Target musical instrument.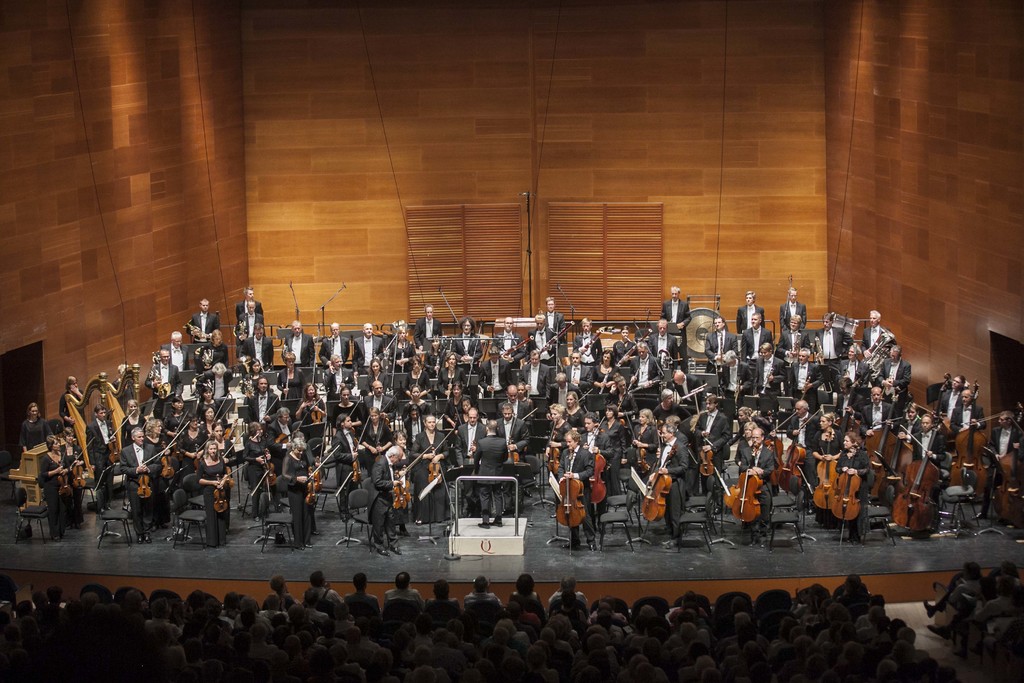
Target region: region(612, 325, 656, 368).
